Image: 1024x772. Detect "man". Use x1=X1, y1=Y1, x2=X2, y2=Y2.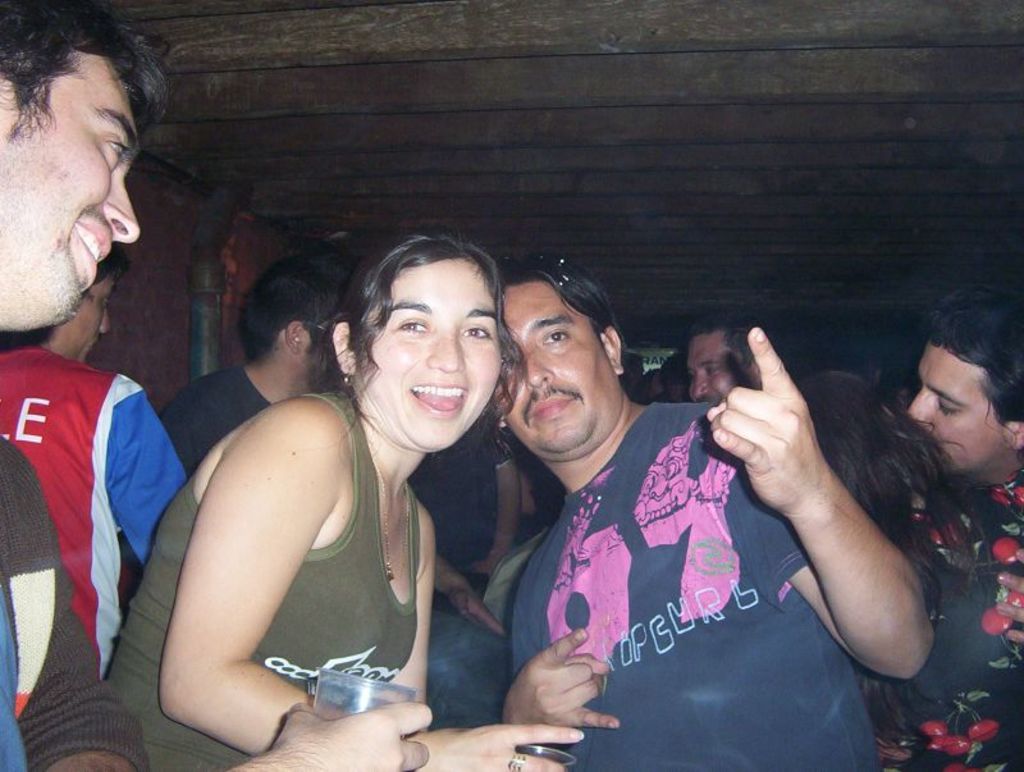
x1=0, y1=250, x2=193, y2=684.
